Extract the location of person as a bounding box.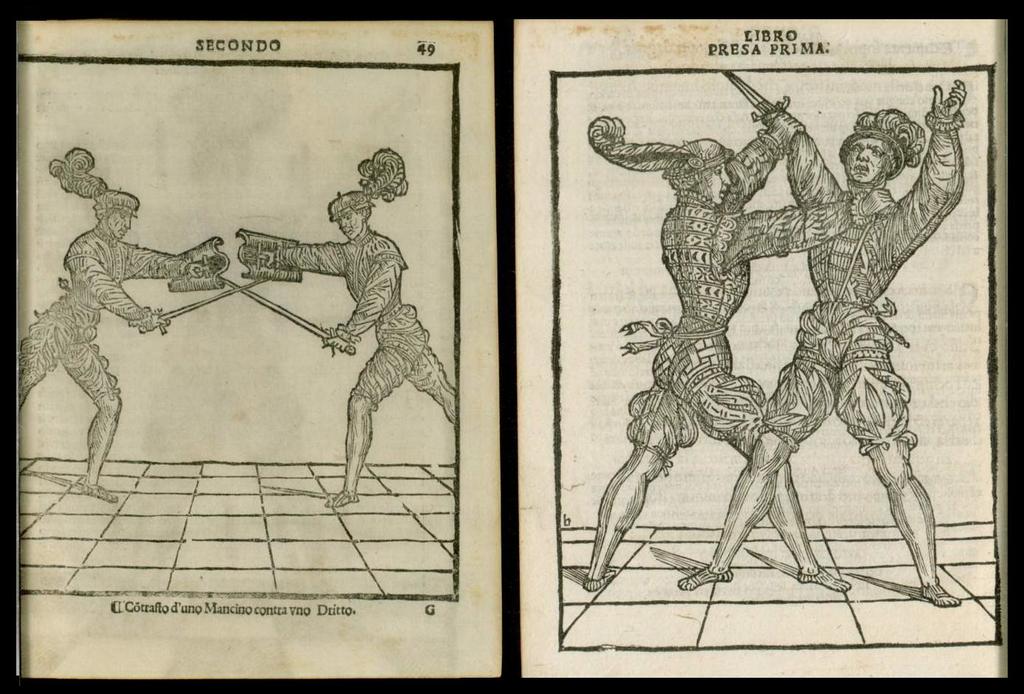
box(691, 77, 976, 606).
